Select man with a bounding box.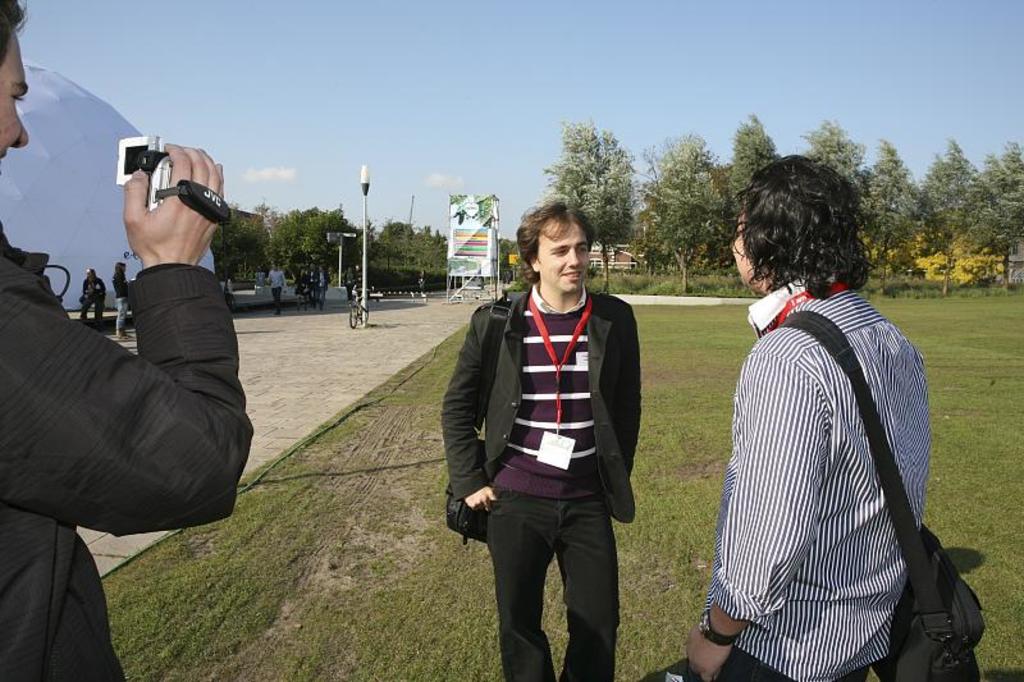
x1=681 y1=154 x2=932 y2=681.
